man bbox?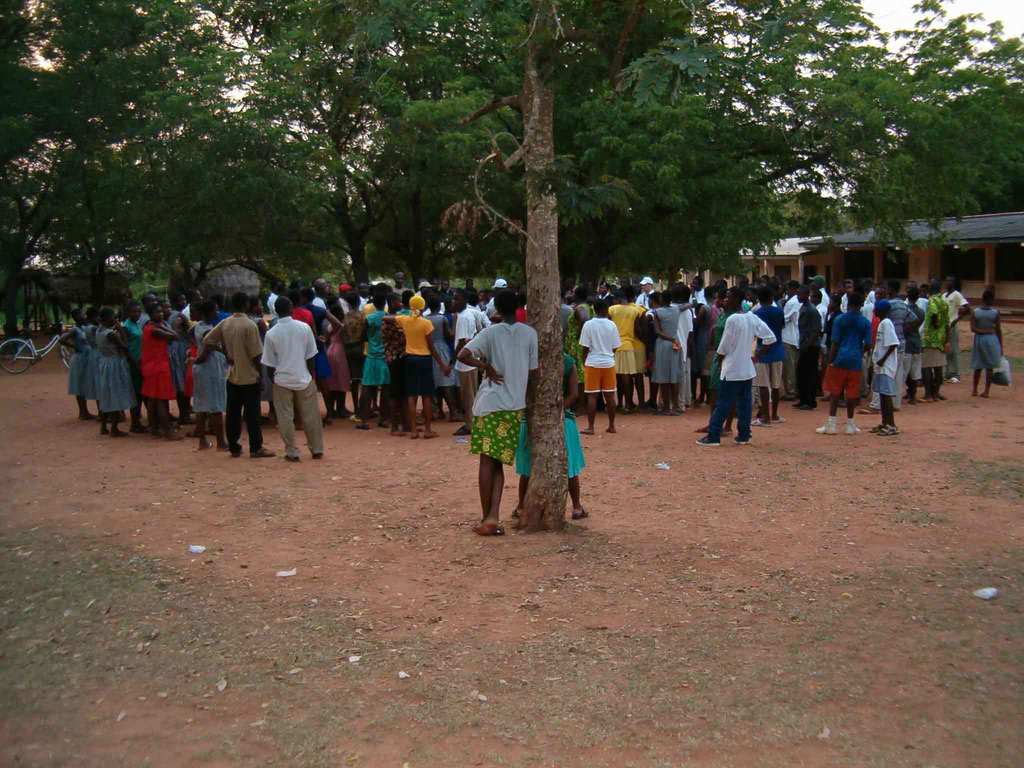
left=449, top=292, right=477, bottom=435
